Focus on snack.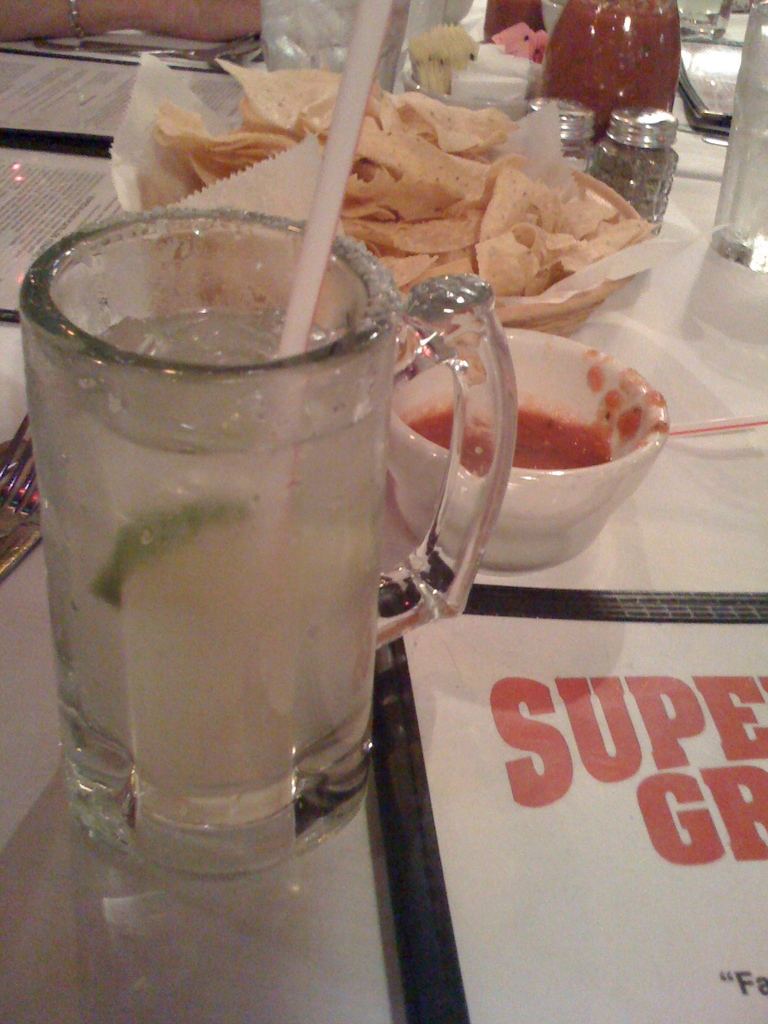
Focused at crop(407, 26, 479, 96).
